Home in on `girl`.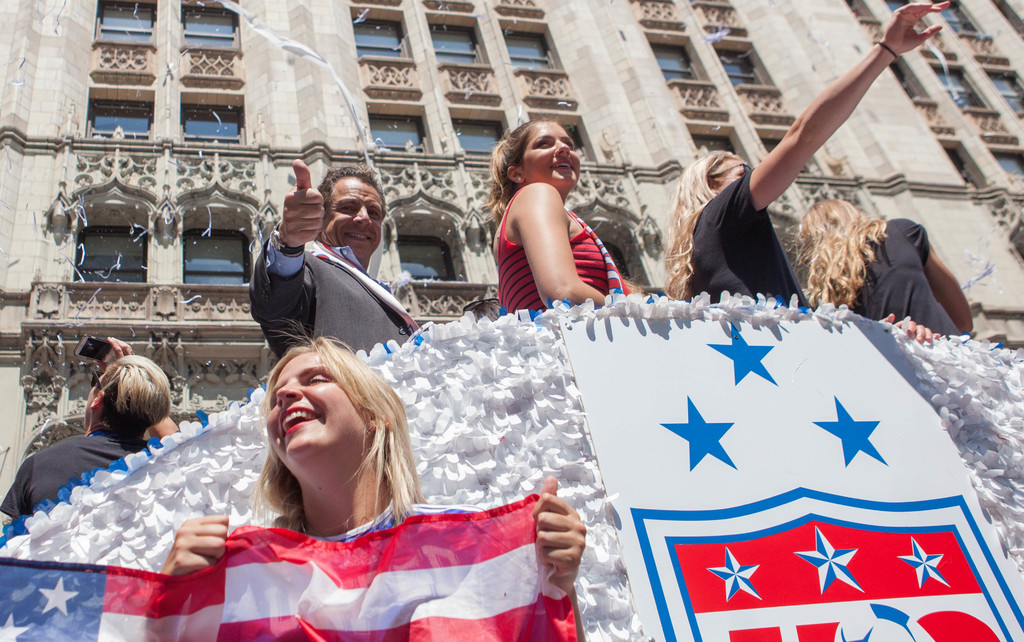
Homed in at x1=160 y1=338 x2=581 y2=572.
